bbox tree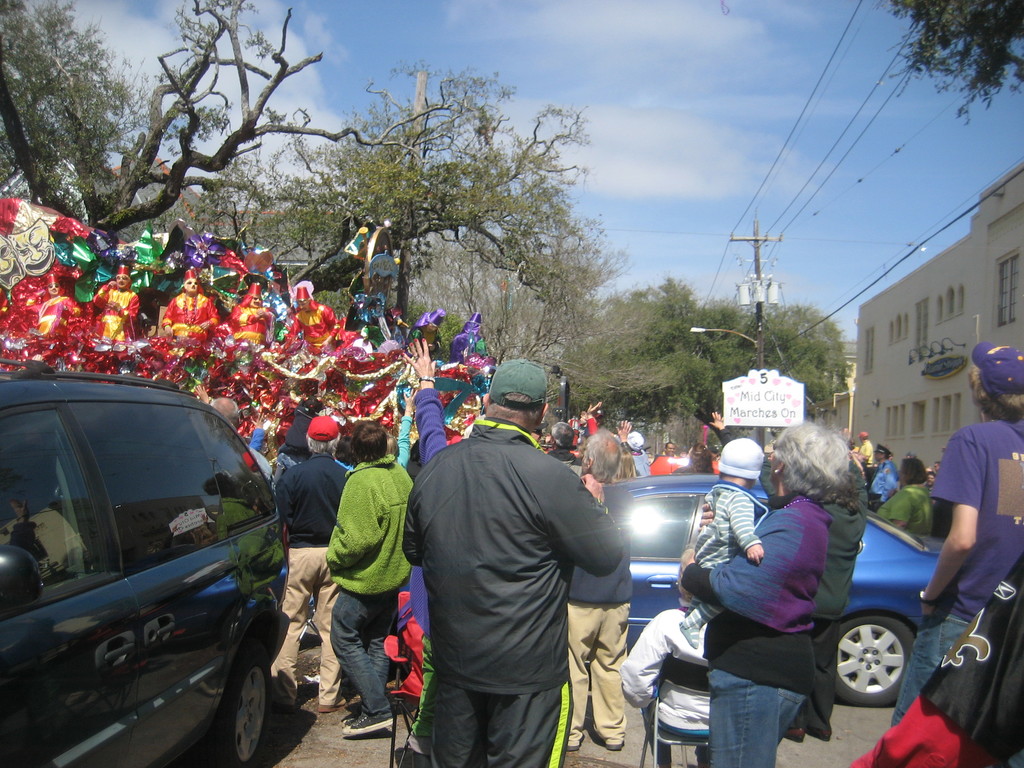
[left=224, top=51, right=616, bottom=328]
